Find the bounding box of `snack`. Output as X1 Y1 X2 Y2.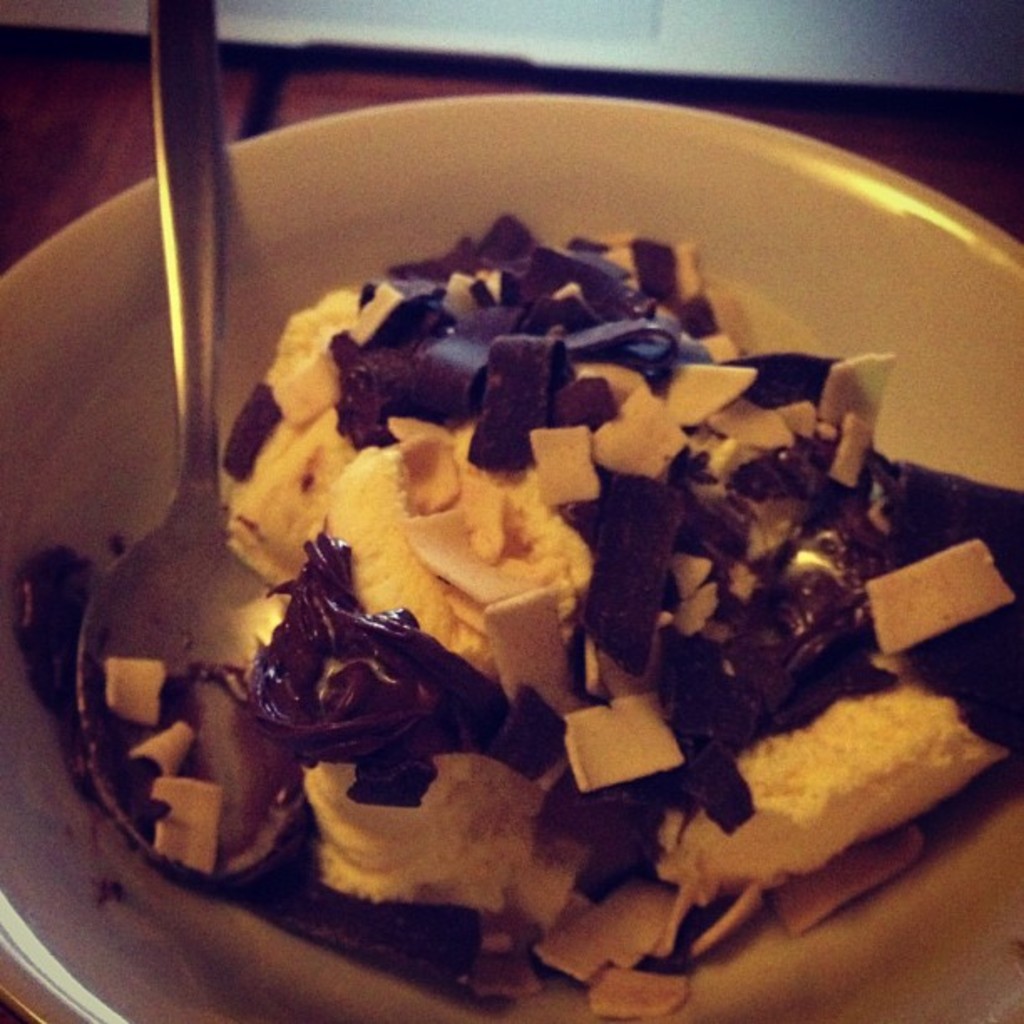
75 206 1022 1022.
